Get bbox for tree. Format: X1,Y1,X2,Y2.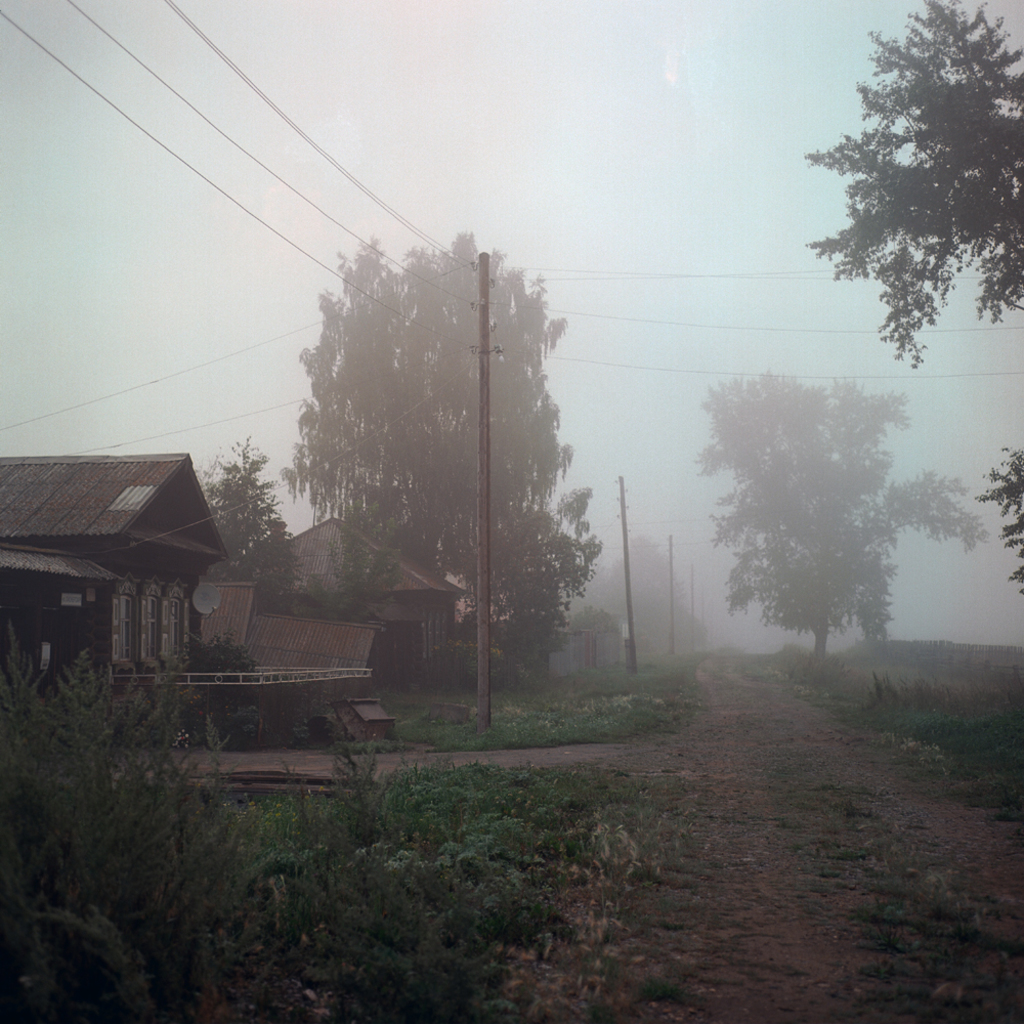
984,441,1023,599.
